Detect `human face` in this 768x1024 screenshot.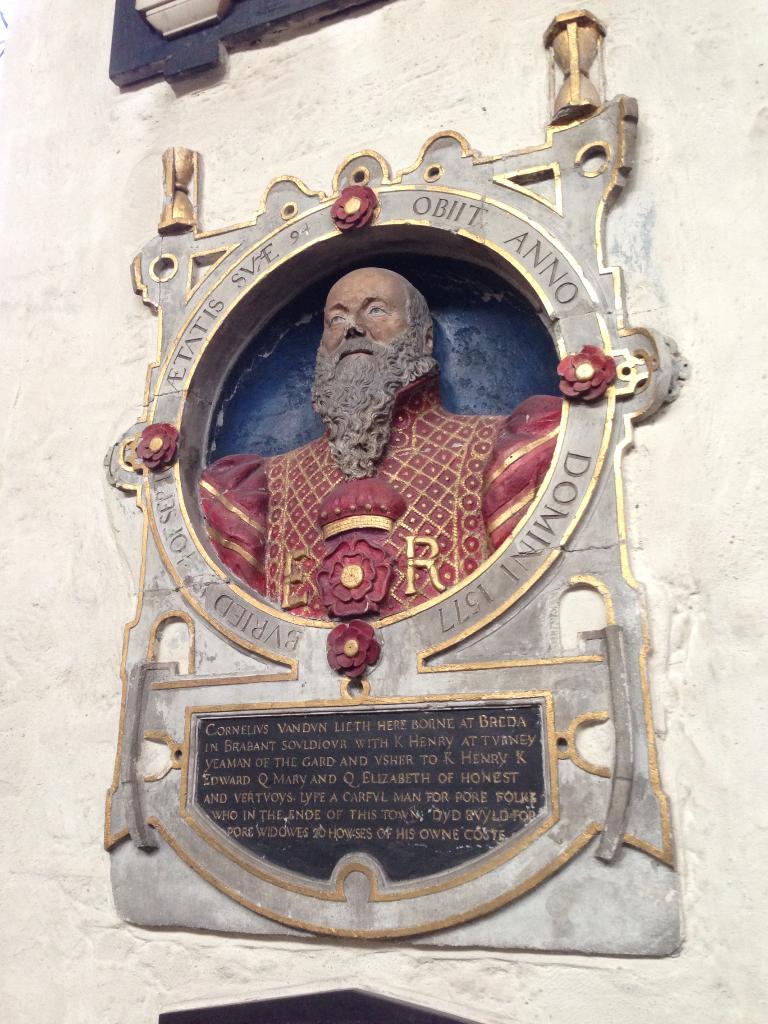
Detection: [321, 273, 406, 353].
